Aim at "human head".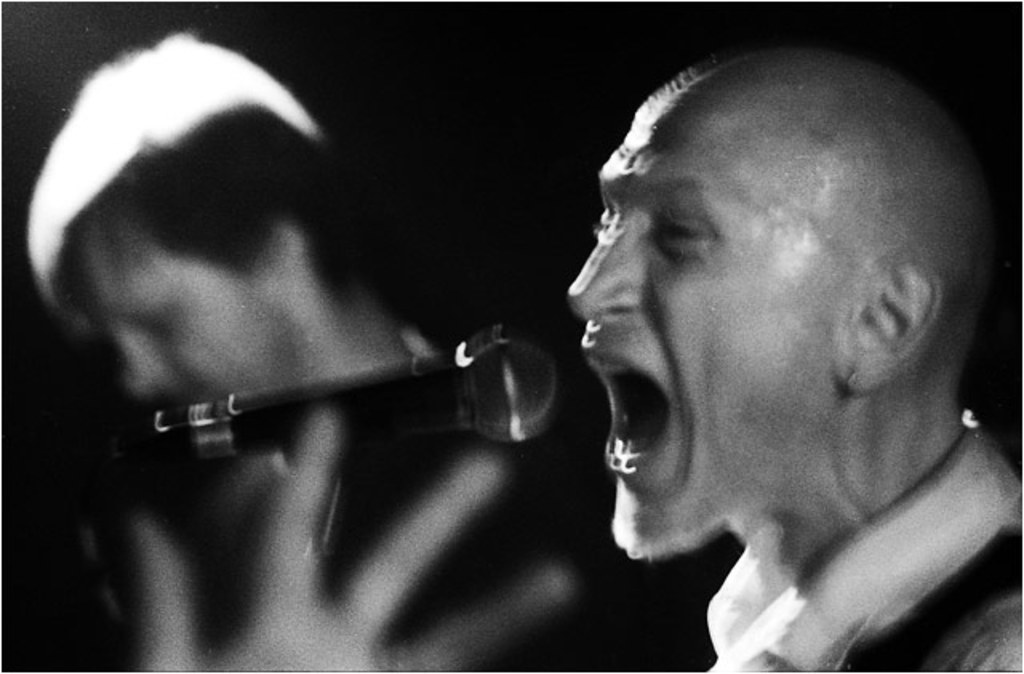
Aimed at box(29, 50, 379, 437).
